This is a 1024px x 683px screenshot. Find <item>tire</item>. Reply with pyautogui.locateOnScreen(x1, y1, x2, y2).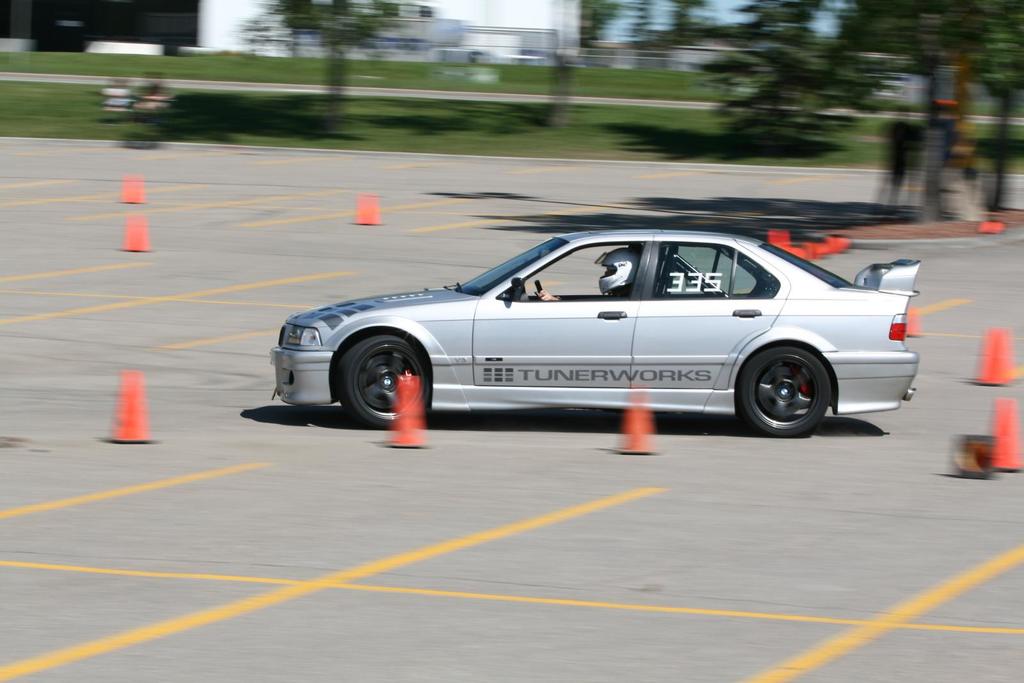
pyautogui.locateOnScreen(339, 342, 427, 423).
